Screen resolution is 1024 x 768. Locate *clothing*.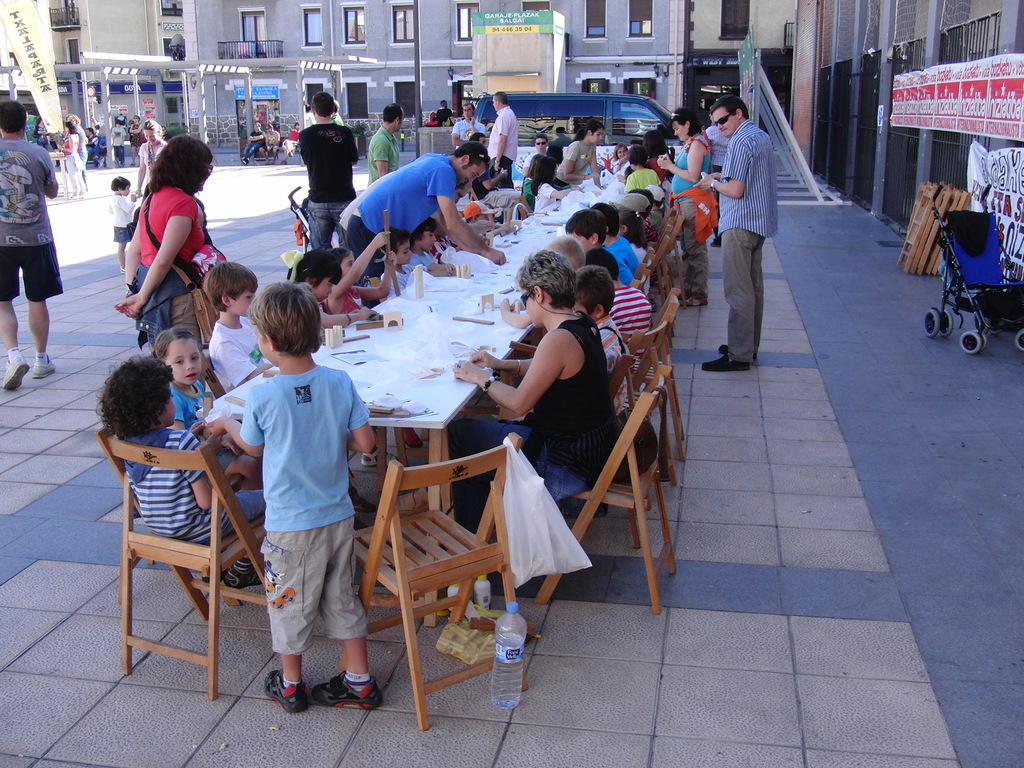
detection(446, 310, 607, 497).
